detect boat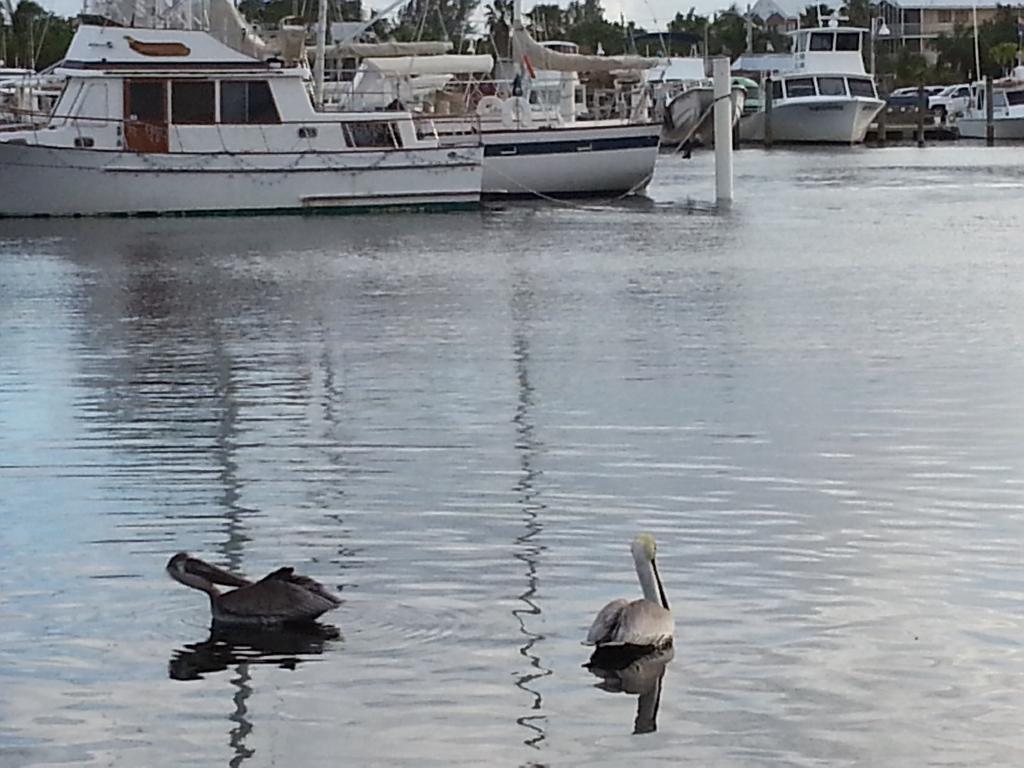
0 19 483 222
